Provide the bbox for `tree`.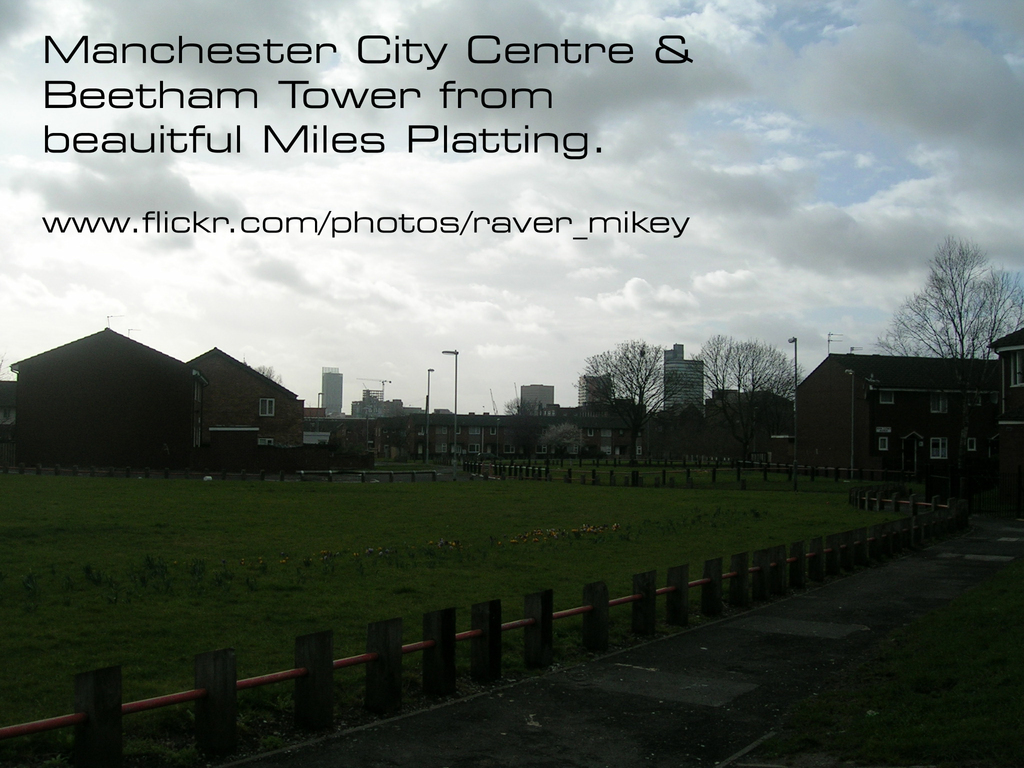
570 333 679 449.
